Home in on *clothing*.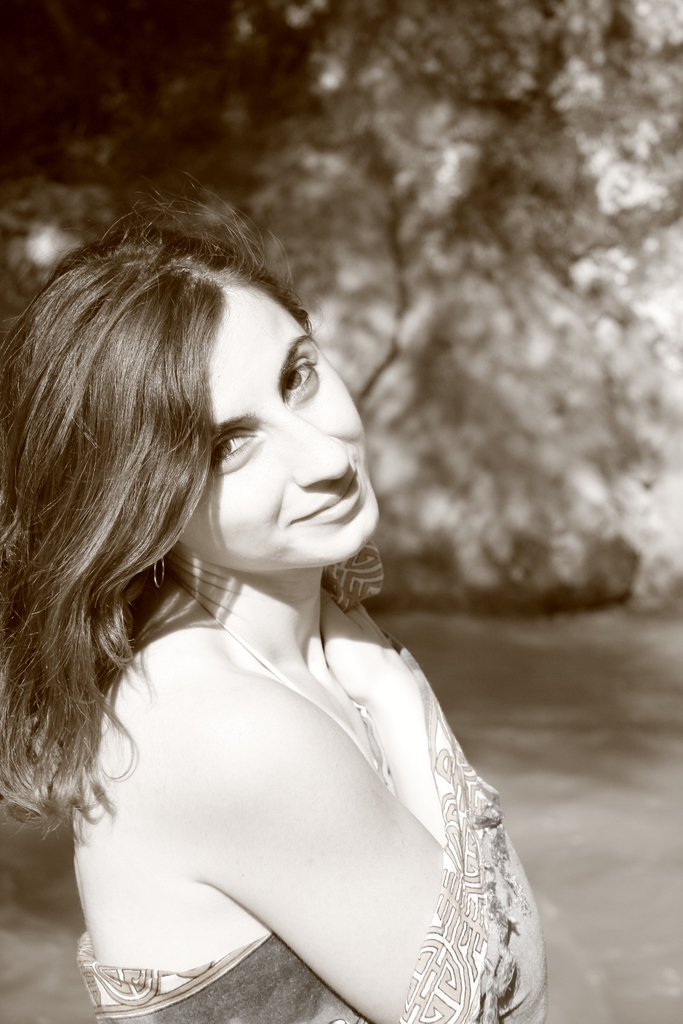
Homed in at <bbox>78, 517, 529, 989</bbox>.
